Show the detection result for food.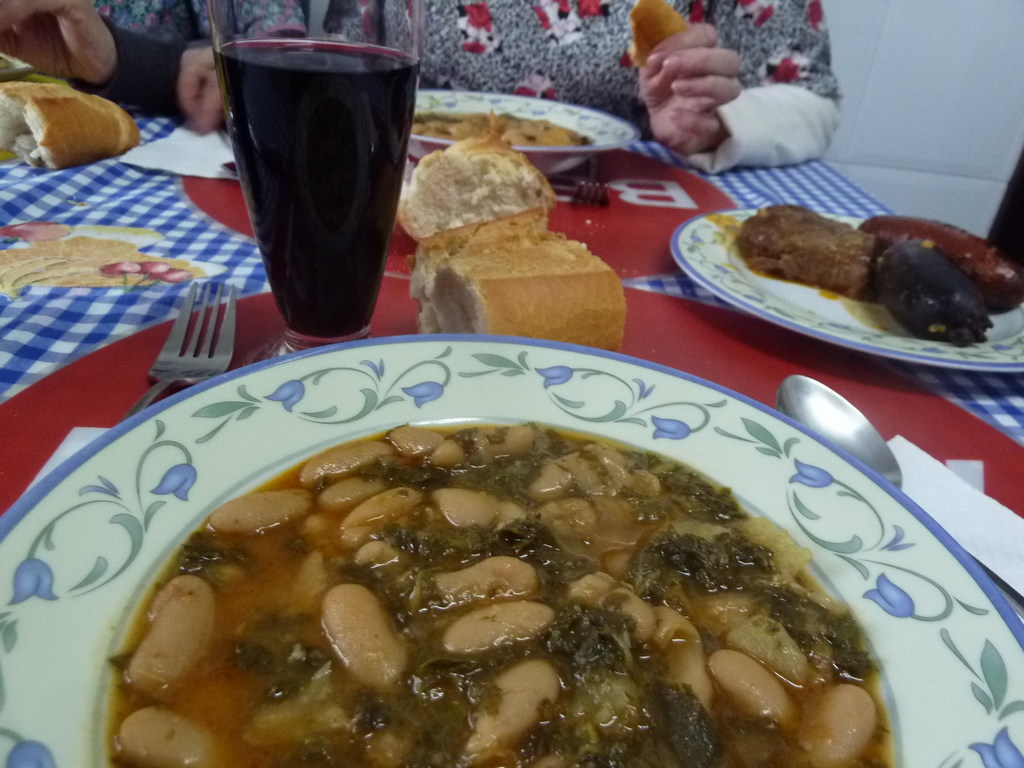
bbox=[121, 431, 864, 767].
